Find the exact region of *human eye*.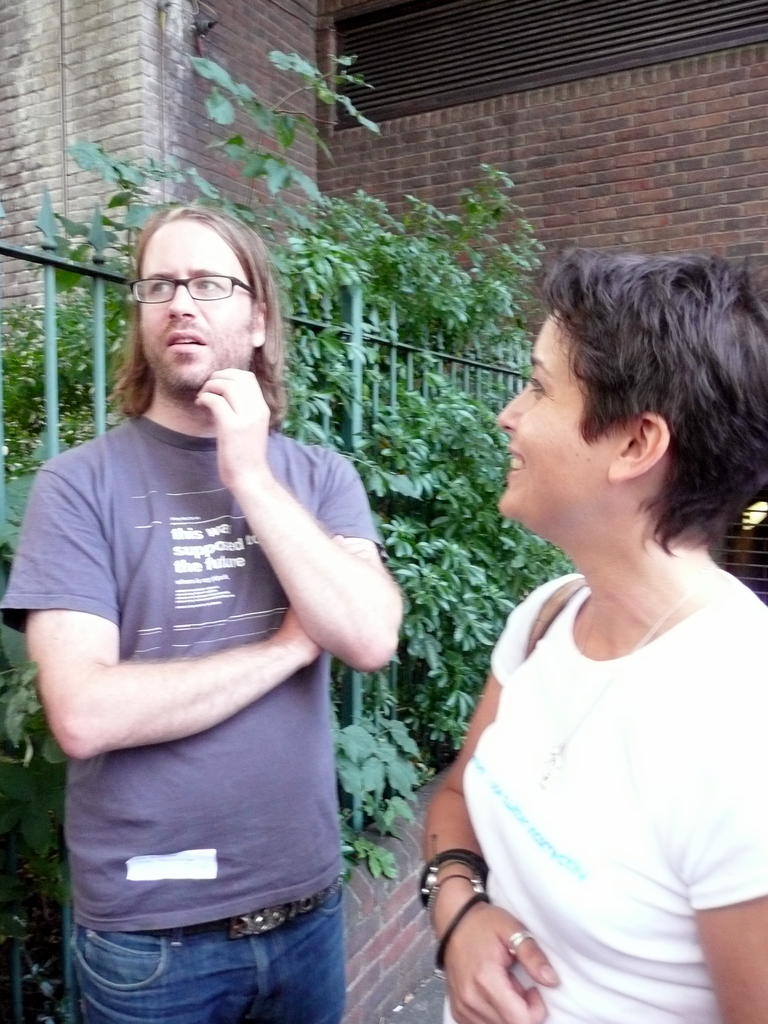
Exact region: l=189, t=280, r=222, b=295.
